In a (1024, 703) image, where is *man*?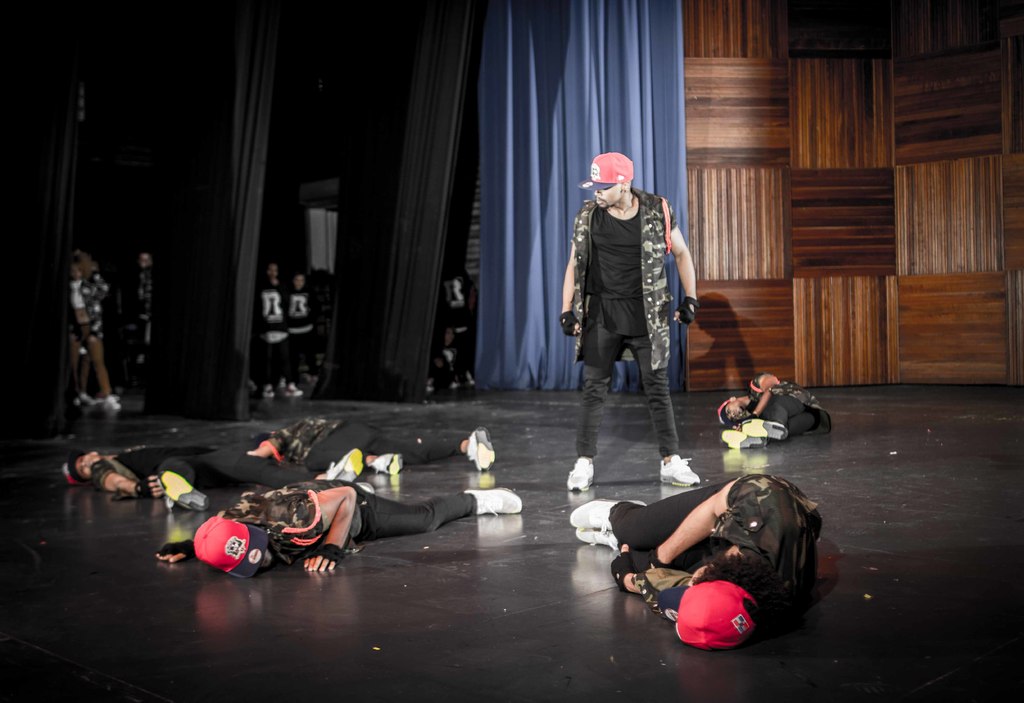
x1=560, y1=481, x2=838, y2=624.
